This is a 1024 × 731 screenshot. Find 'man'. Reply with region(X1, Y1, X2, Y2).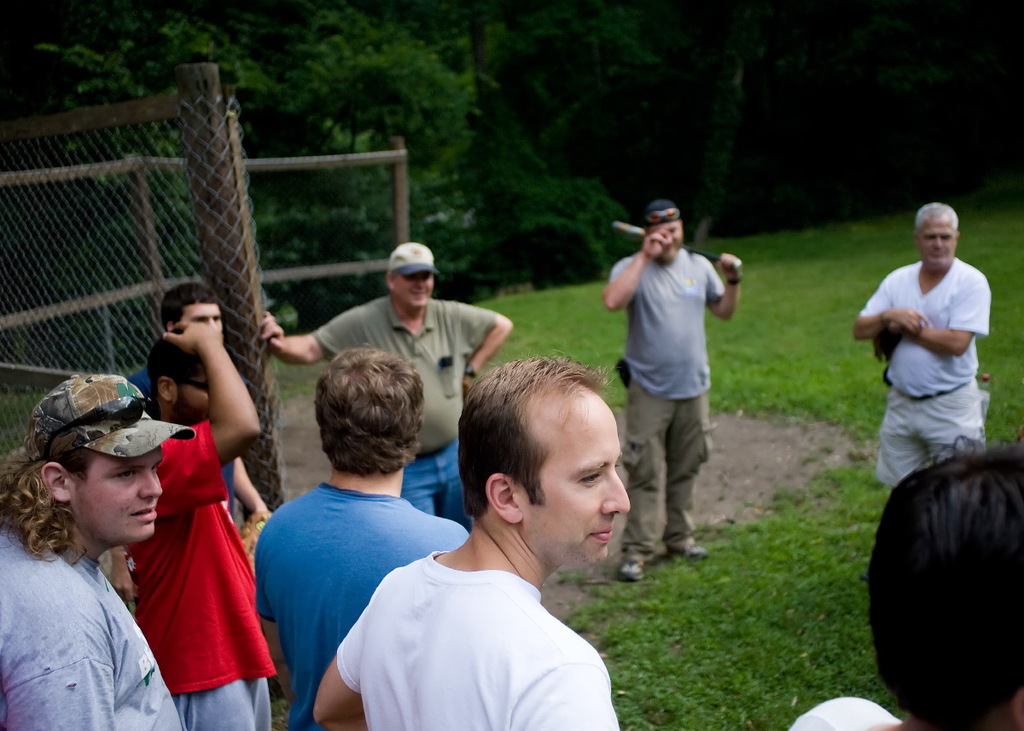
region(247, 344, 470, 730).
